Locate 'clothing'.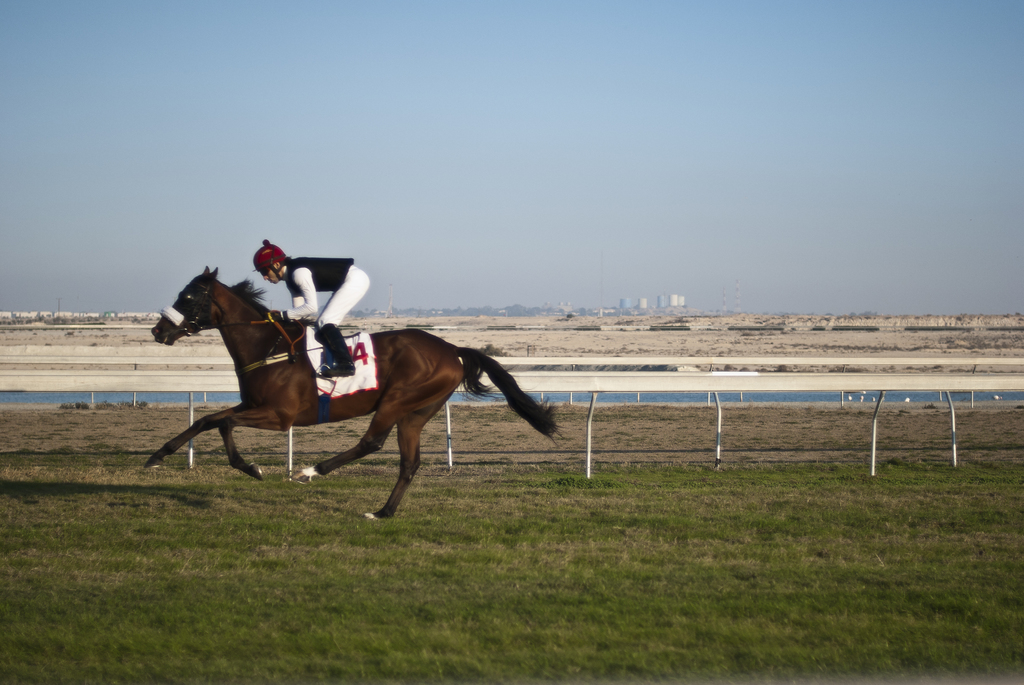
Bounding box: crop(280, 256, 369, 326).
